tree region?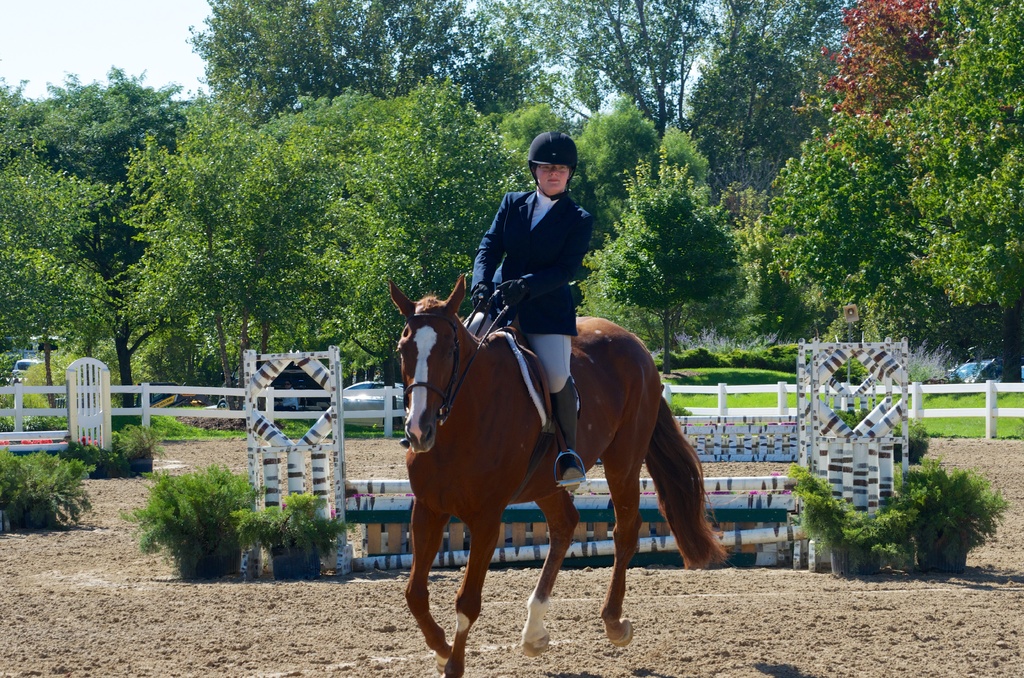
566/146/744/368
